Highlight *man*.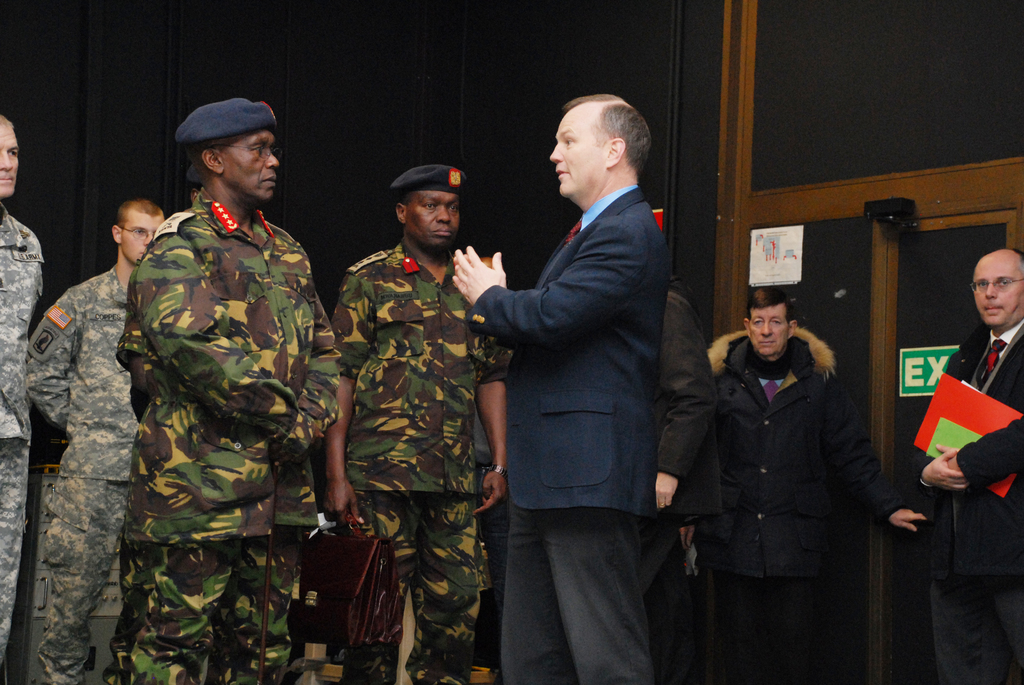
Highlighted region: crop(17, 200, 166, 684).
